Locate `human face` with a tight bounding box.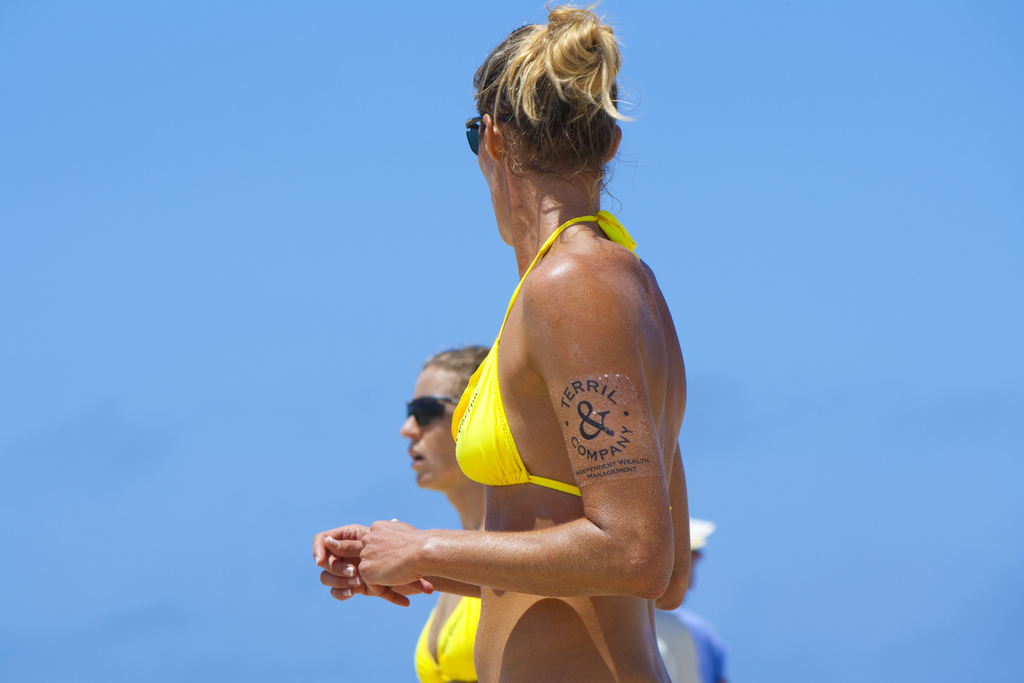
[x1=474, y1=109, x2=502, y2=231].
